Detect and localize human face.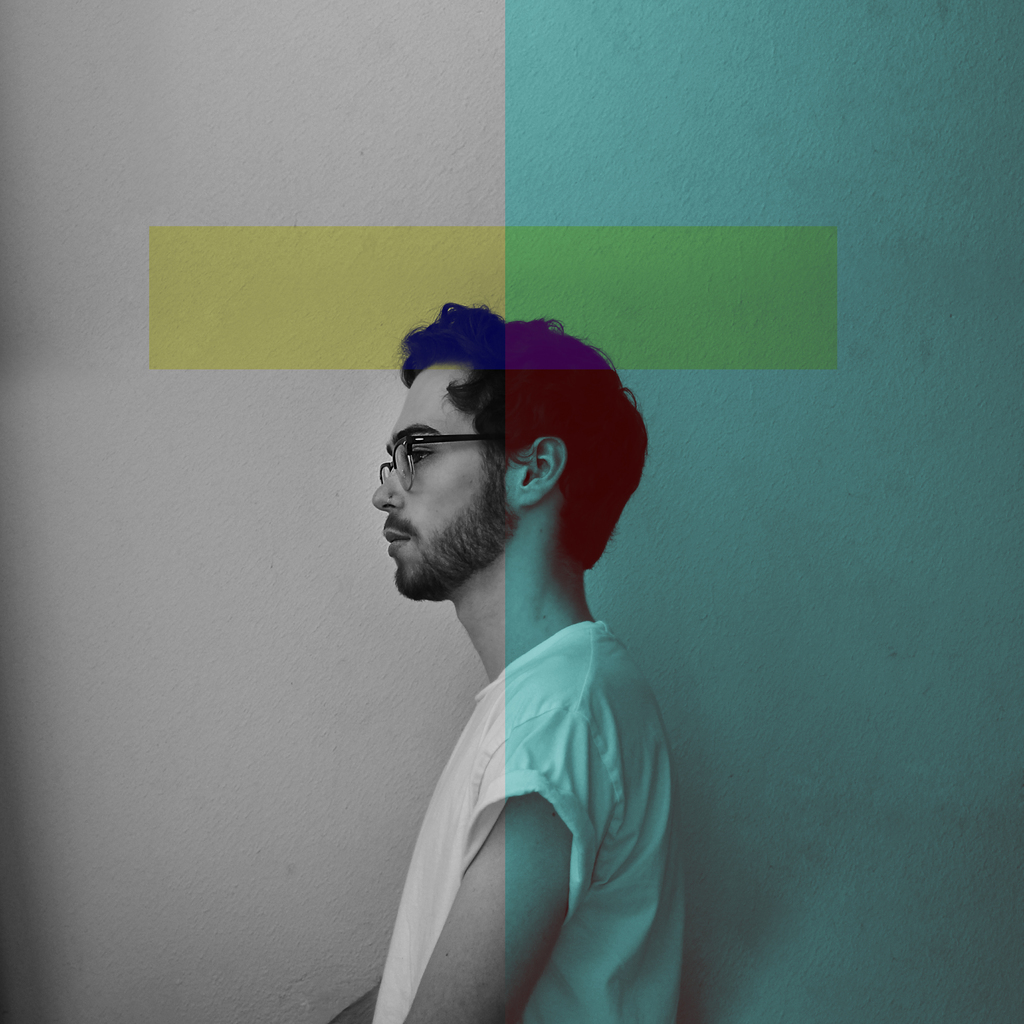
Localized at {"left": 378, "top": 361, "right": 513, "bottom": 602}.
